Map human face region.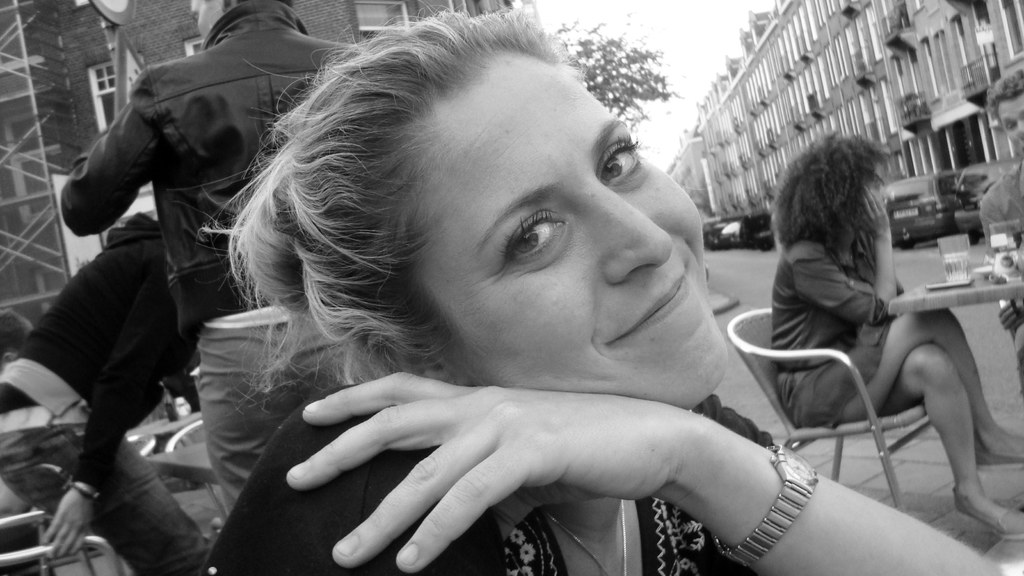
Mapped to <bbox>188, 0, 221, 36</bbox>.
